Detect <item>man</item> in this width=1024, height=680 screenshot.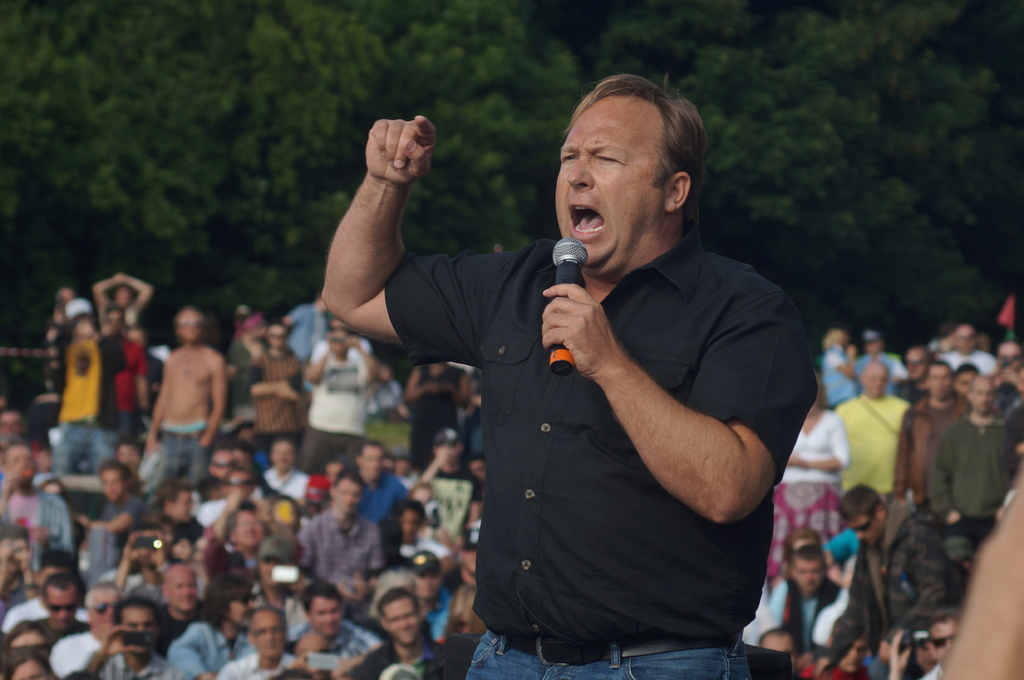
Detection: bbox=[78, 459, 149, 578].
